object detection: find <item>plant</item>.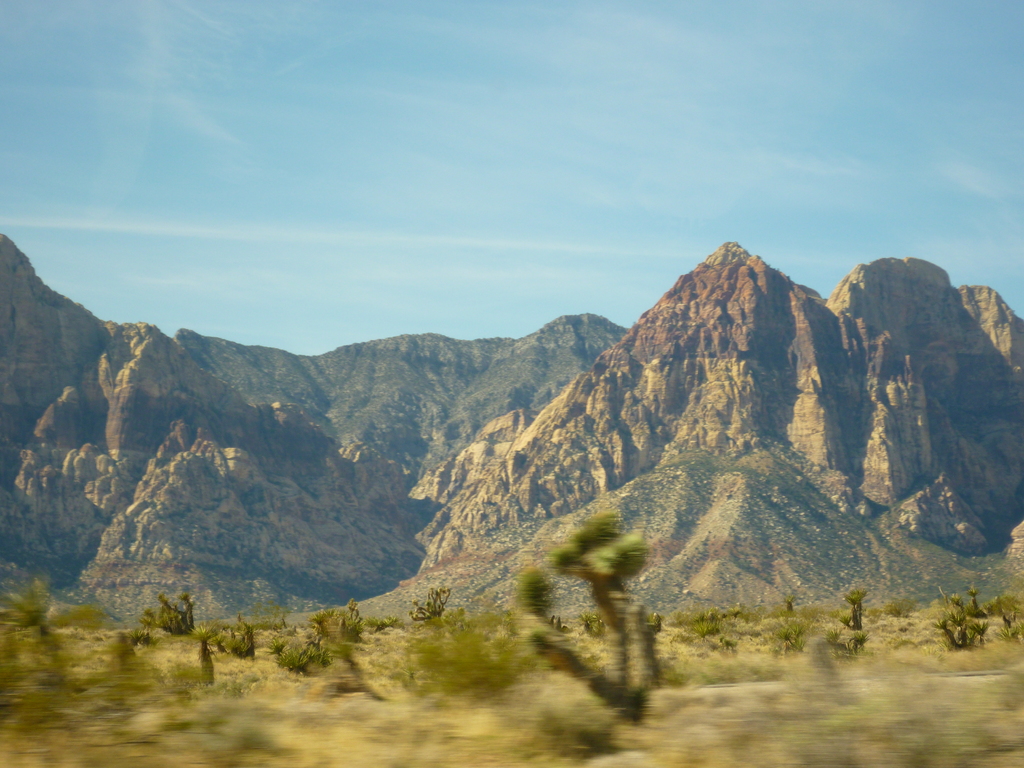
region(54, 598, 110, 631).
